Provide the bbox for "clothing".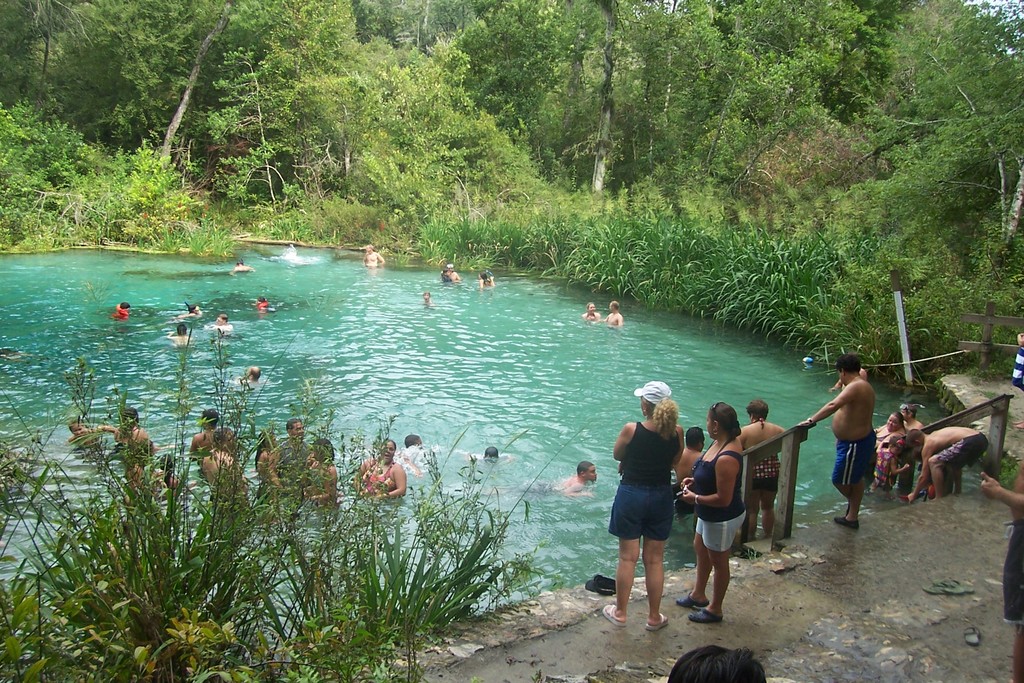
<bbox>748, 452, 780, 514</bbox>.
